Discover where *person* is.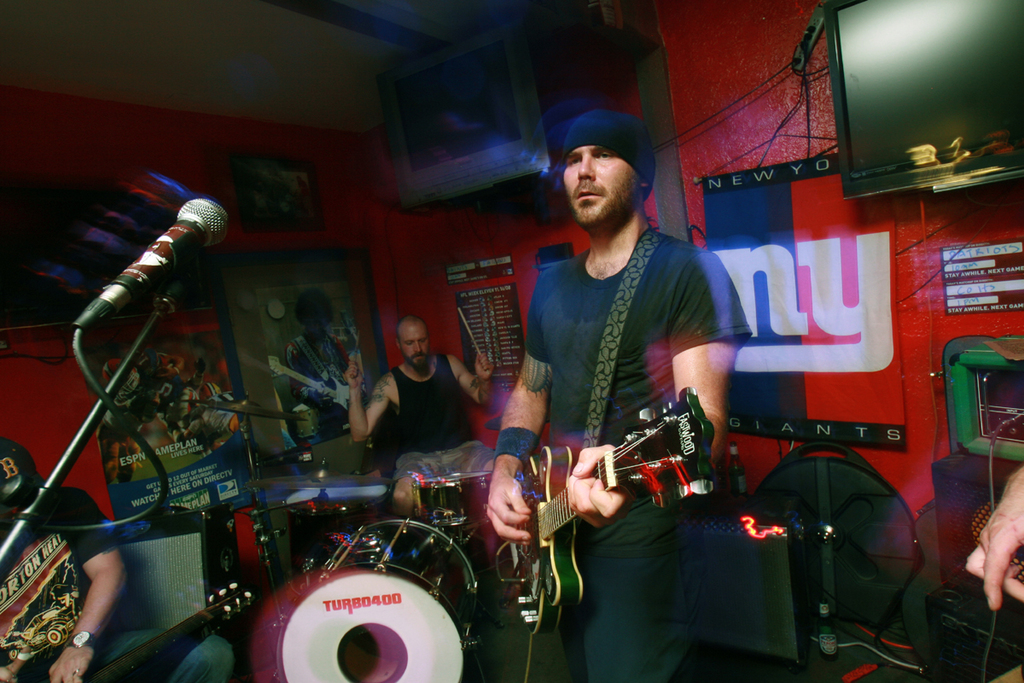
Discovered at (505,119,745,548).
